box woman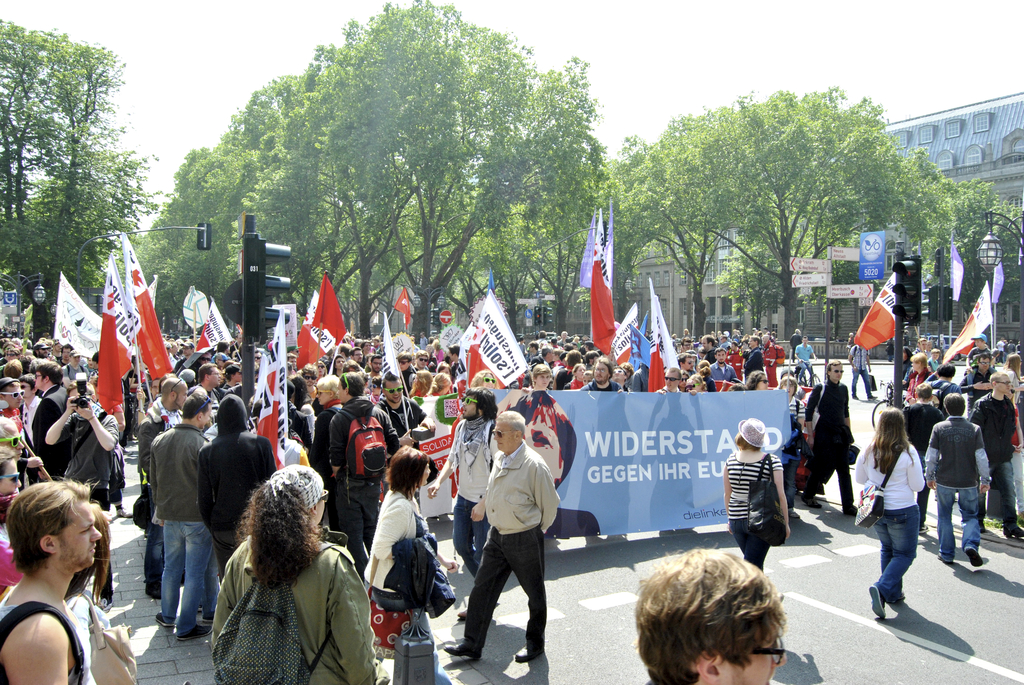
{"left": 854, "top": 407, "right": 924, "bottom": 619}
